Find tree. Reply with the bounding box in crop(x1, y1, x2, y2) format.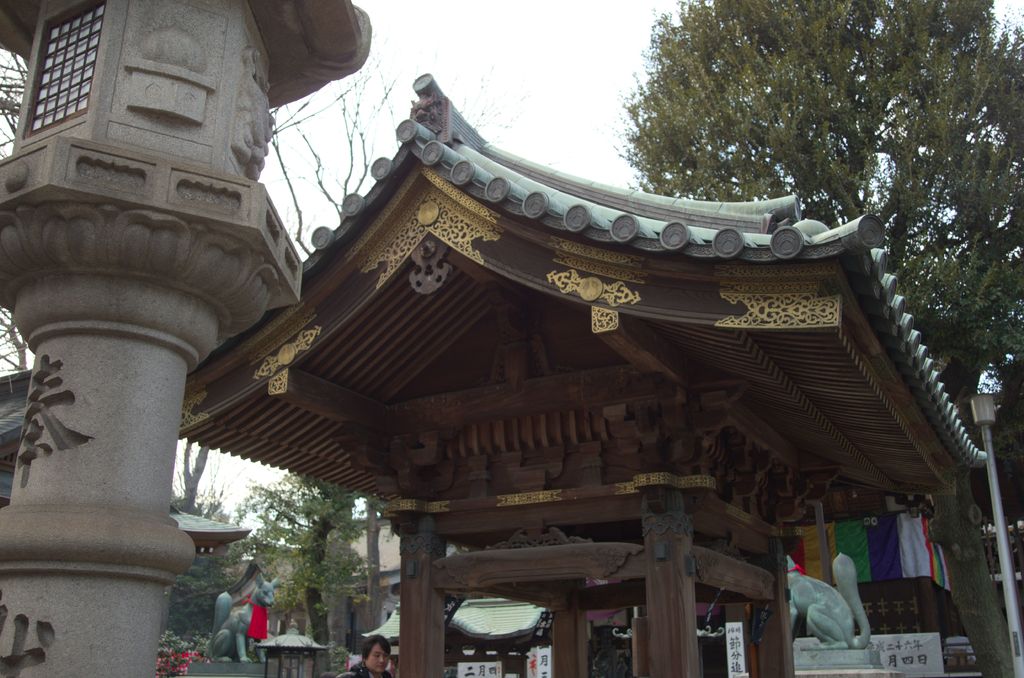
crop(616, 0, 1023, 399).
